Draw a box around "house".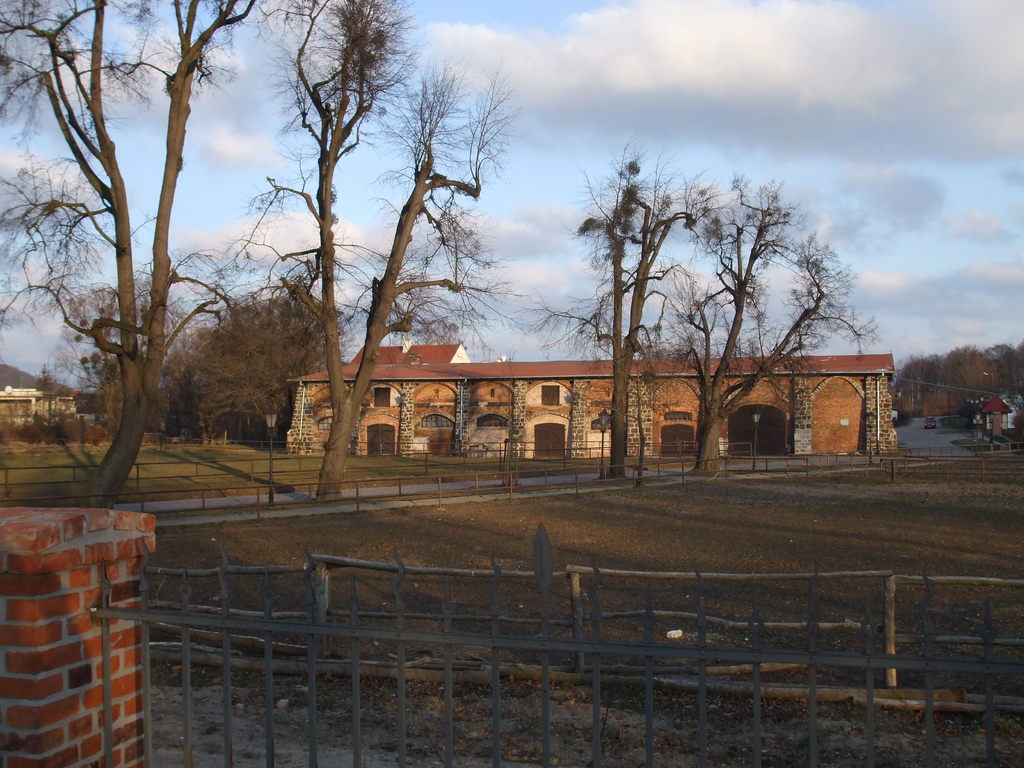
974,390,1021,445.
